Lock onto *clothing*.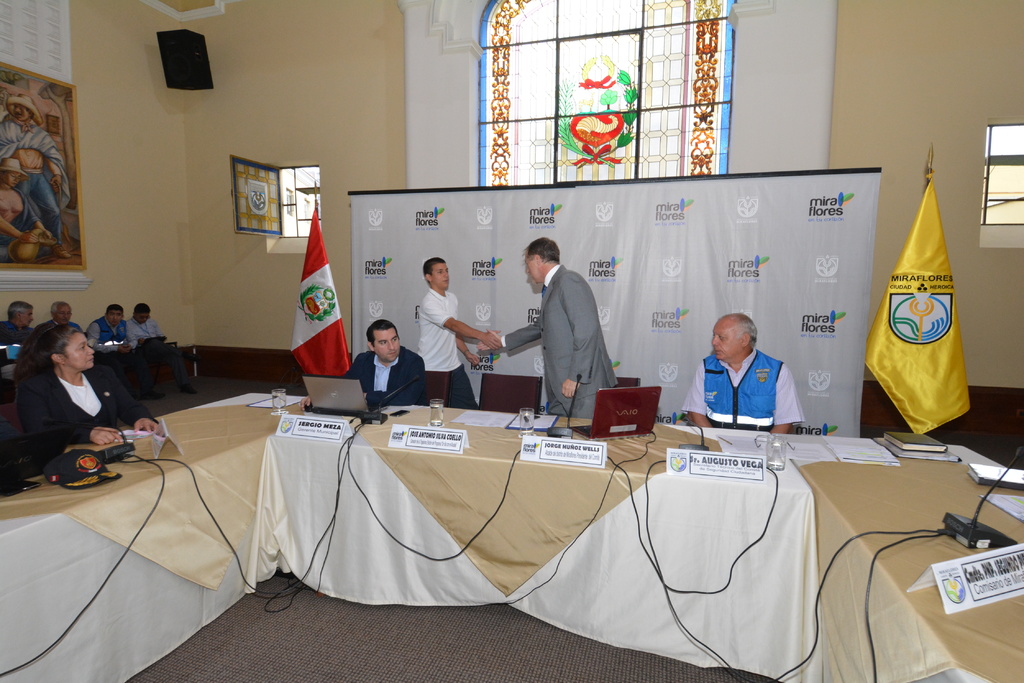
Locked: (x1=43, y1=317, x2=80, y2=333).
